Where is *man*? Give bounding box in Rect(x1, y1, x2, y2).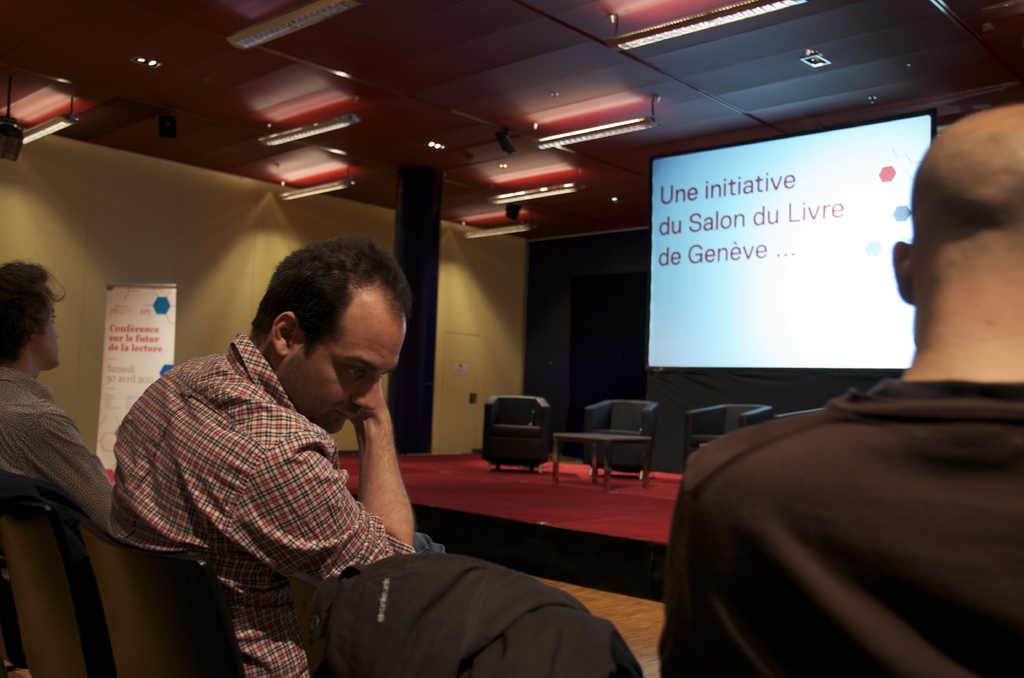
Rect(0, 259, 117, 538).
